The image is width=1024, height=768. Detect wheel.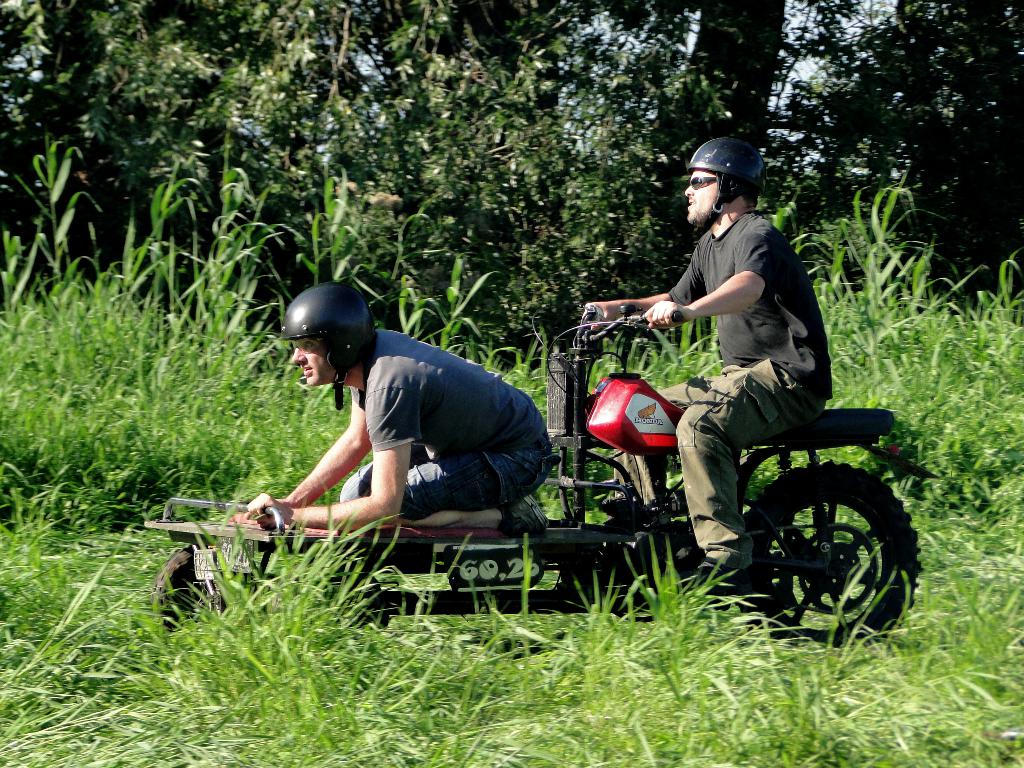
Detection: bbox=[734, 476, 907, 633].
